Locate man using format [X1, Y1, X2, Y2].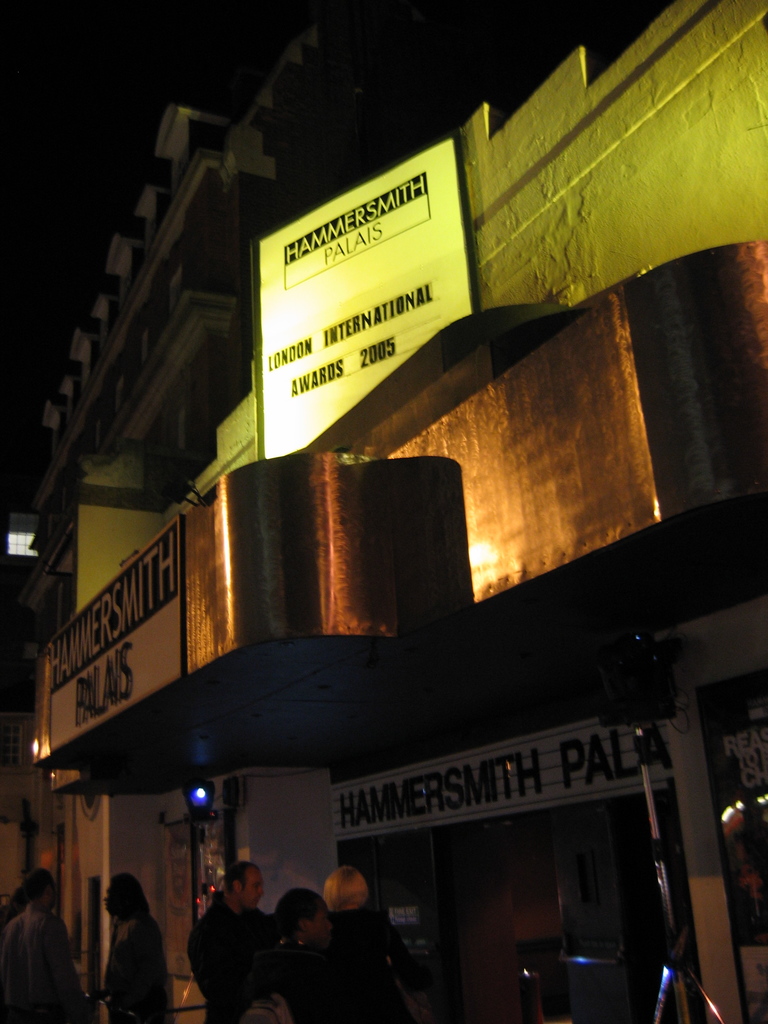
[0, 868, 86, 1023].
